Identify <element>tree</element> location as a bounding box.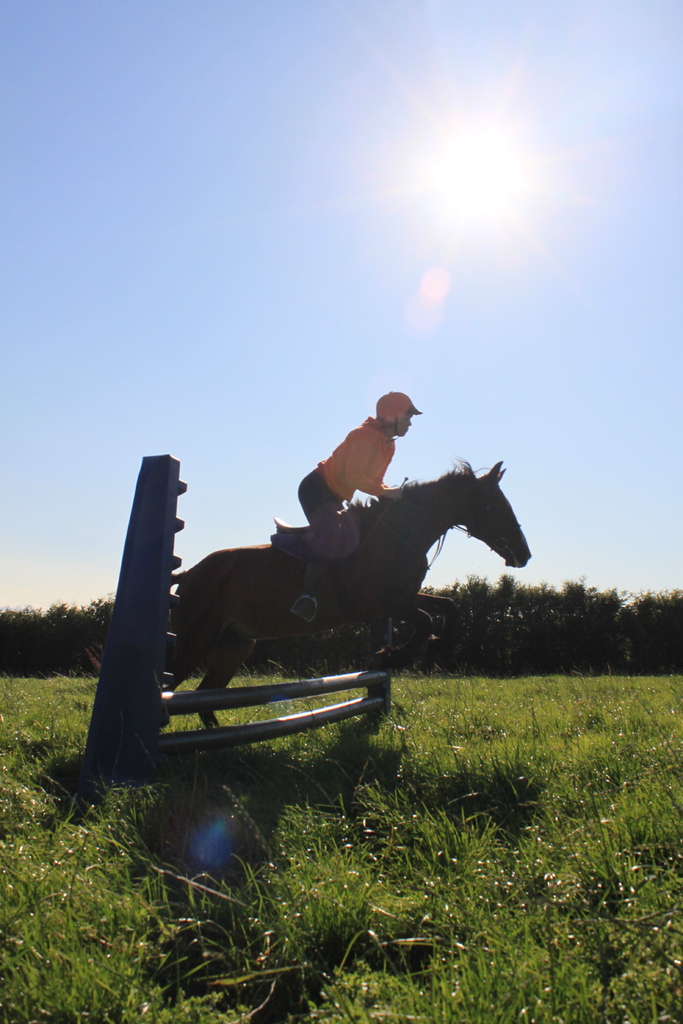
left=494, top=575, right=547, bottom=675.
